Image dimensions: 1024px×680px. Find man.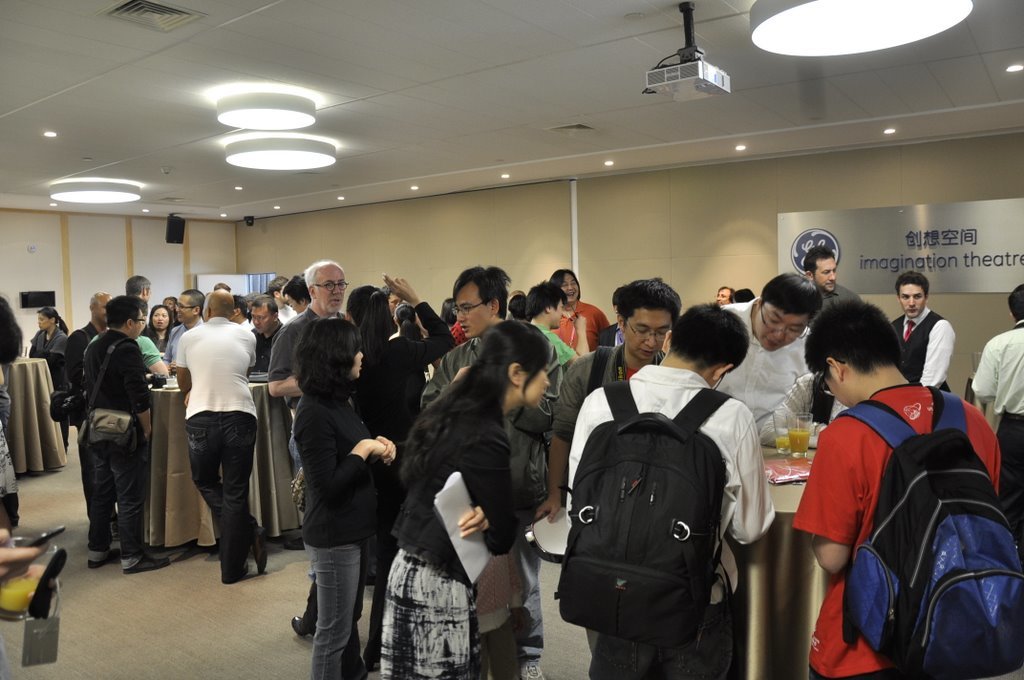
803 250 860 300.
